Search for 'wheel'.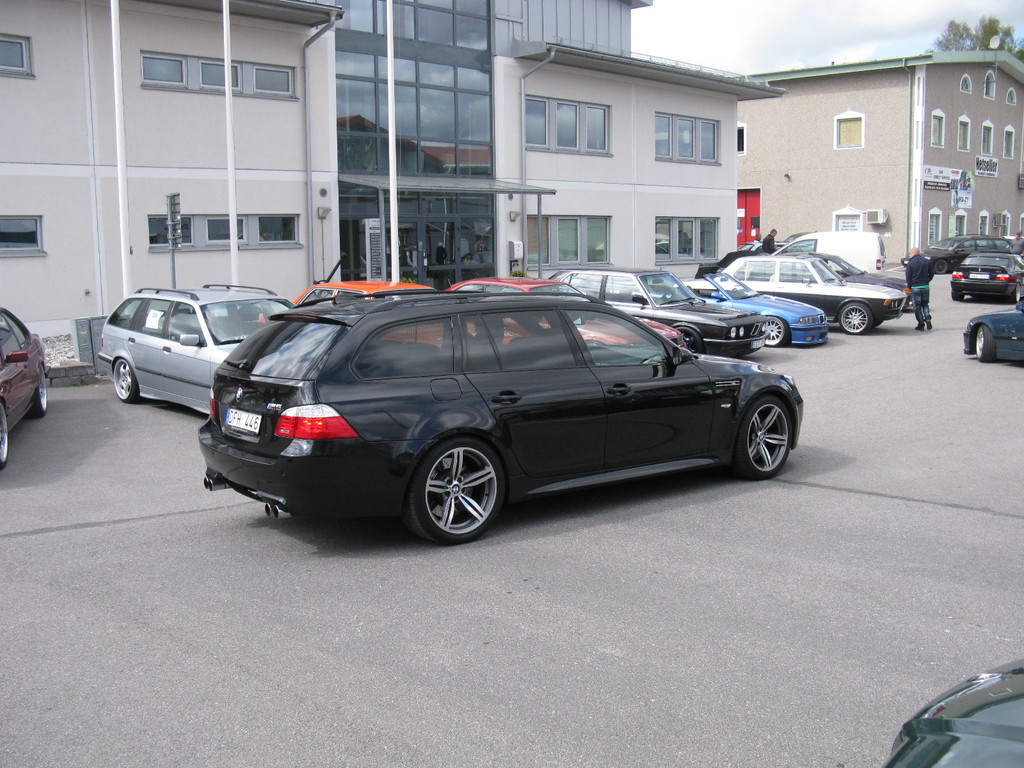
Found at l=112, t=358, r=140, b=401.
